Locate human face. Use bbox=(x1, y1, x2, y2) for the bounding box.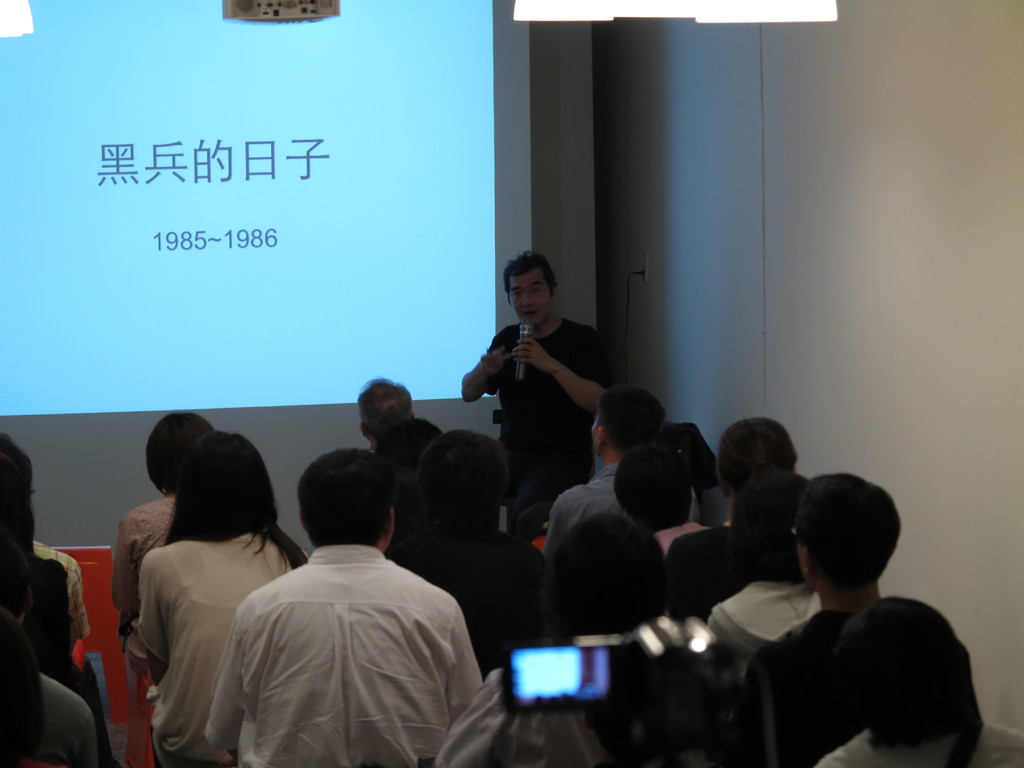
bbox=(509, 267, 555, 331).
